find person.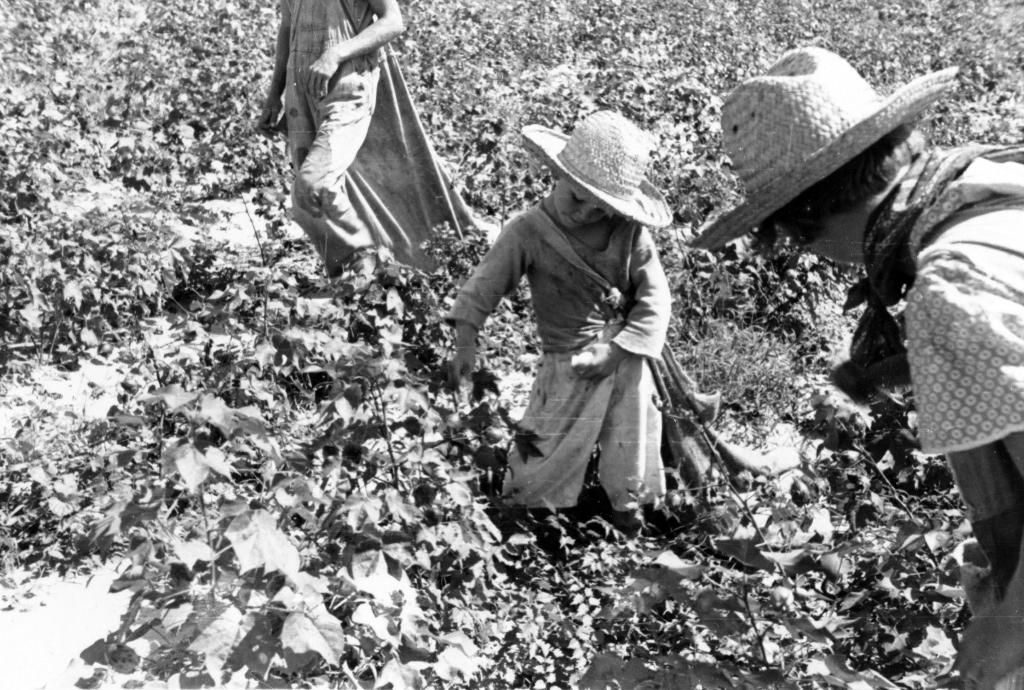
left=457, top=121, right=698, bottom=545.
